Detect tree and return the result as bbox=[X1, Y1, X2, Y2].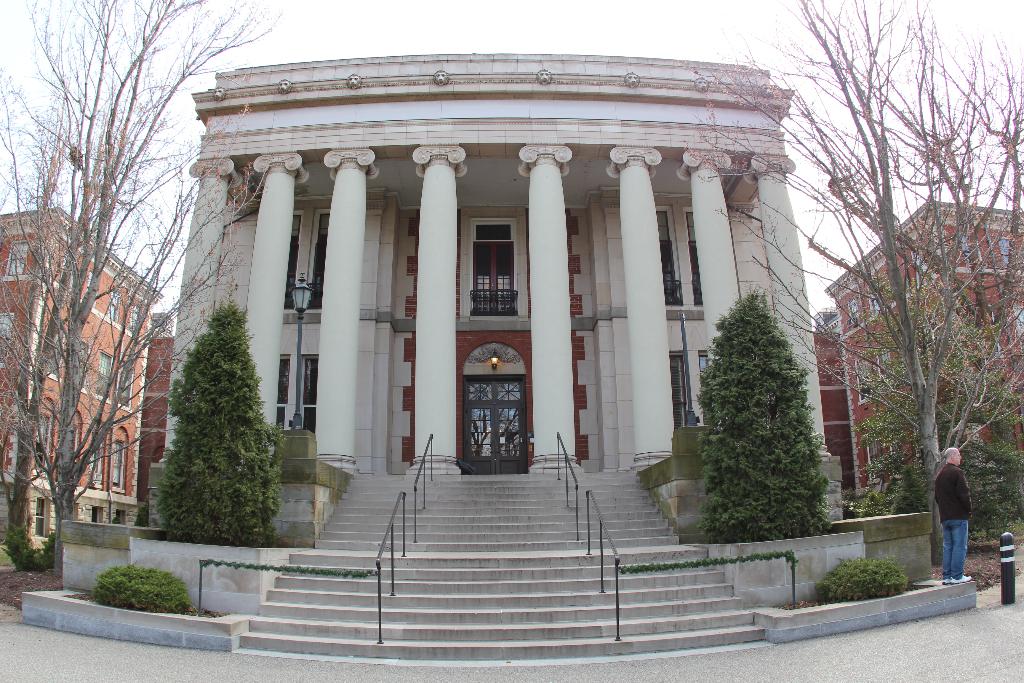
bbox=[147, 286, 276, 550].
